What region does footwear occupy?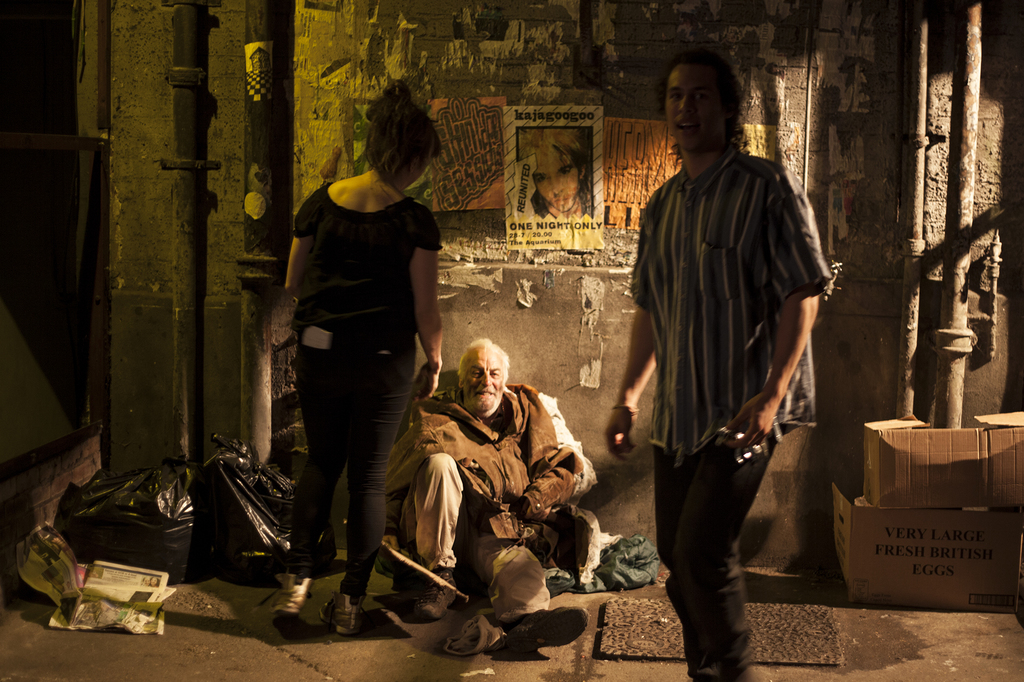
box=[413, 565, 463, 621].
